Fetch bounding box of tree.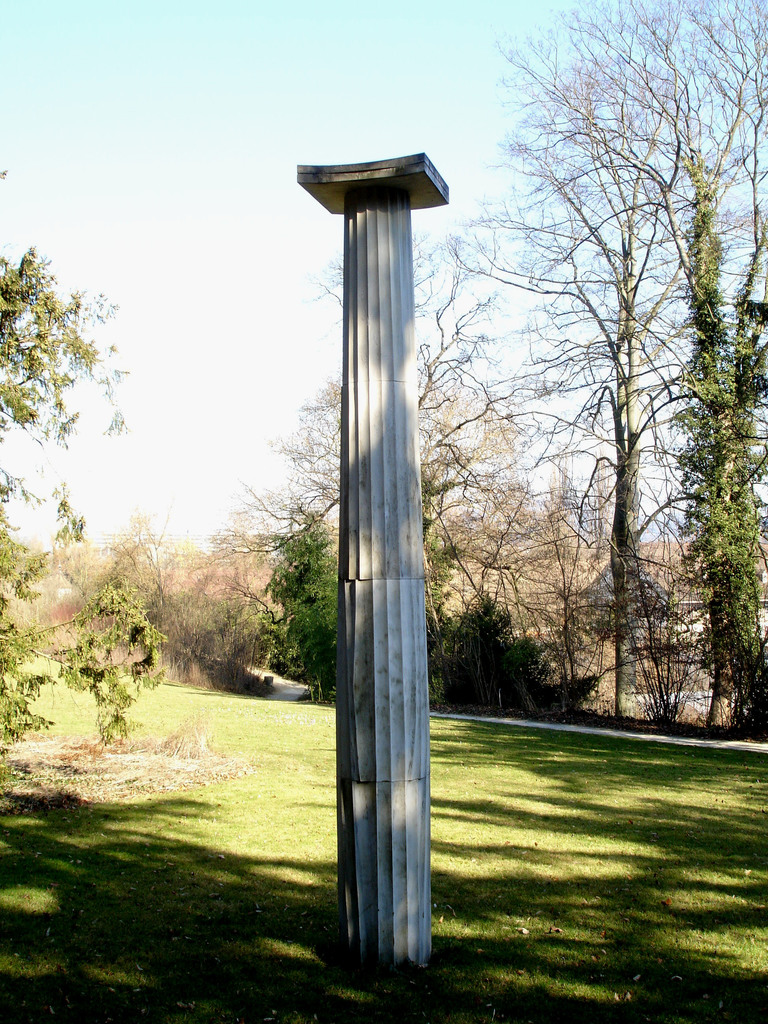
Bbox: 0 168 168 786.
